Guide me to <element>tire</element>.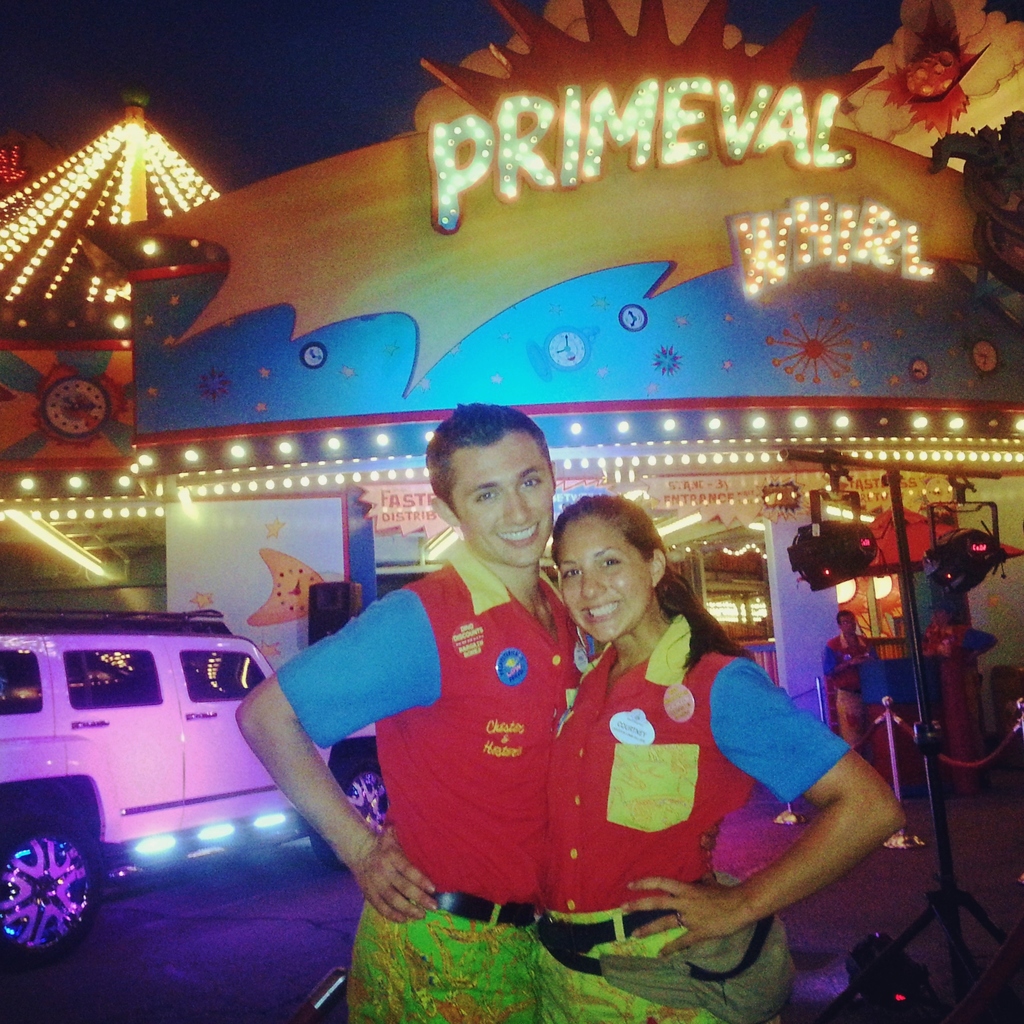
Guidance: <region>0, 808, 90, 969</region>.
